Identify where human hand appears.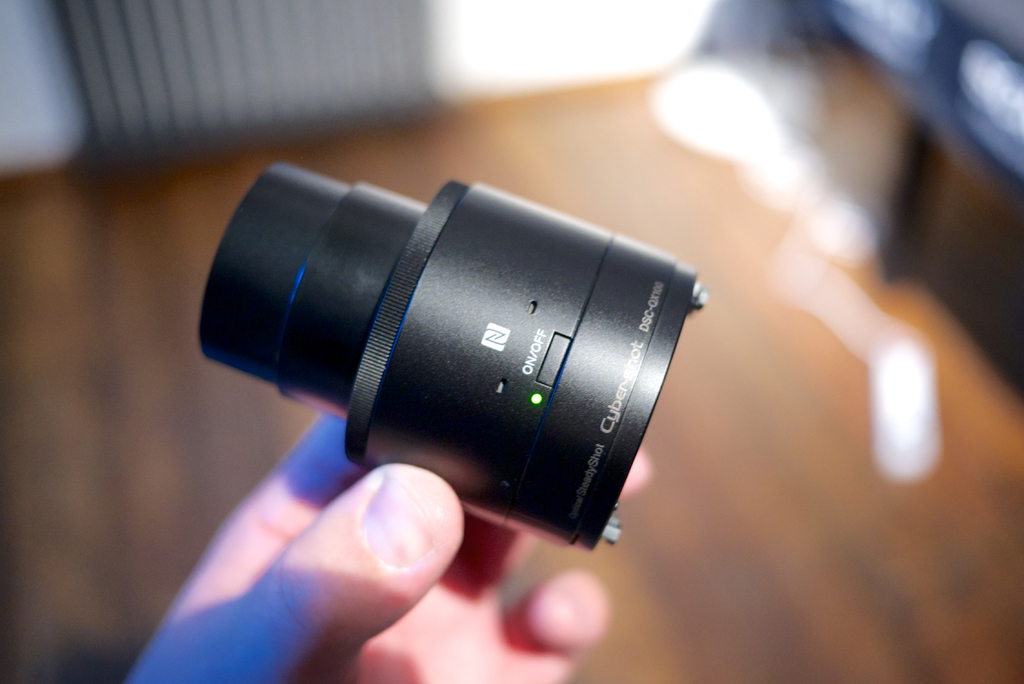
Appears at bbox=(109, 418, 566, 676).
